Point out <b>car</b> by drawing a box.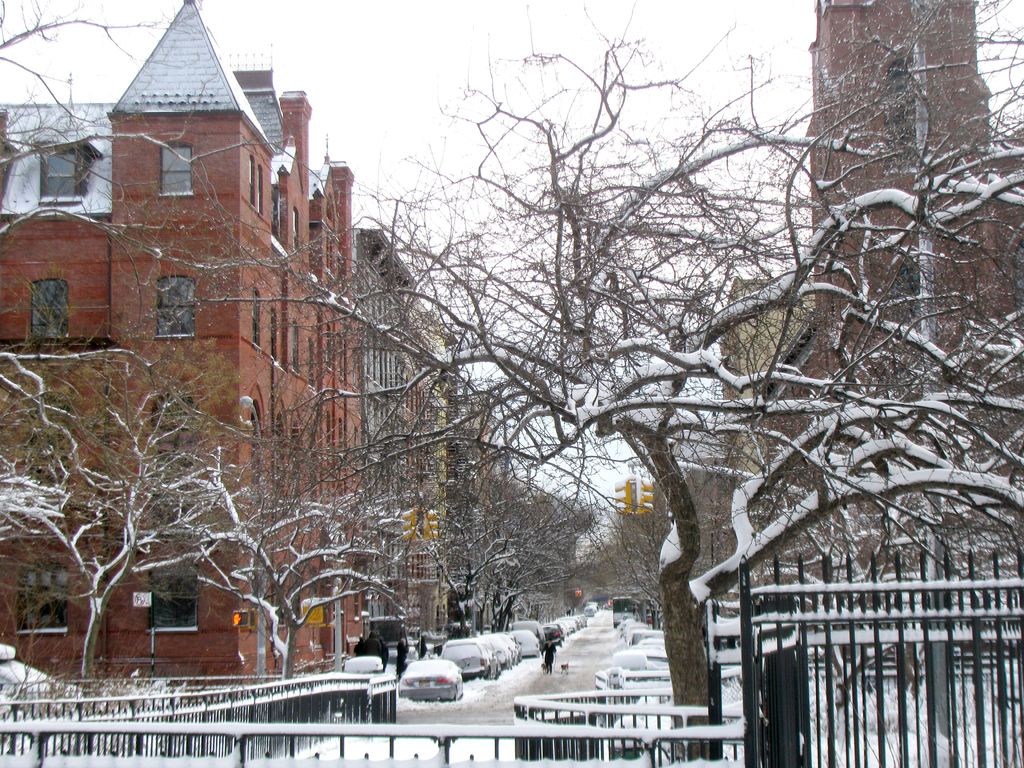
select_region(484, 634, 524, 669).
